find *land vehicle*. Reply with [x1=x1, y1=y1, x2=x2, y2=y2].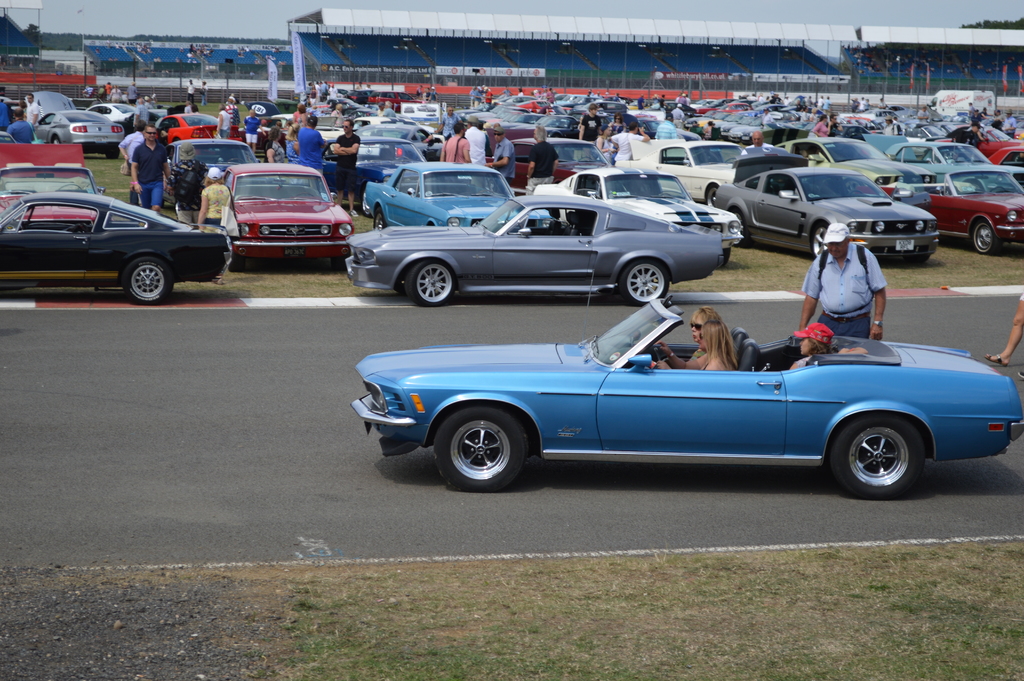
[x1=321, y1=133, x2=440, y2=217].
